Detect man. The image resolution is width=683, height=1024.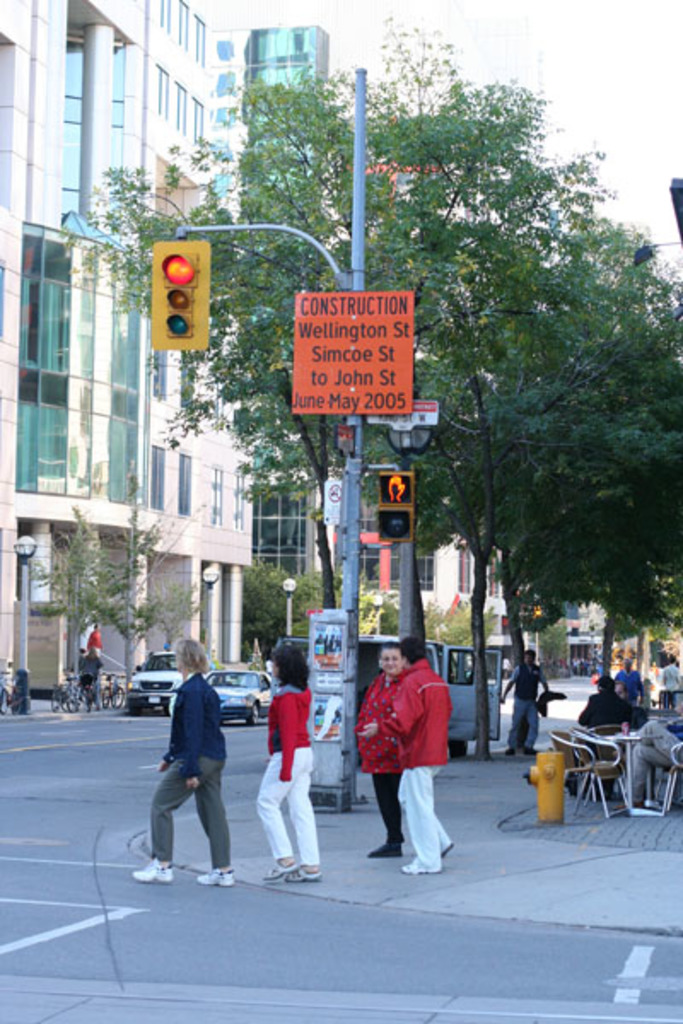
<box>574,678,630,742</box>.
